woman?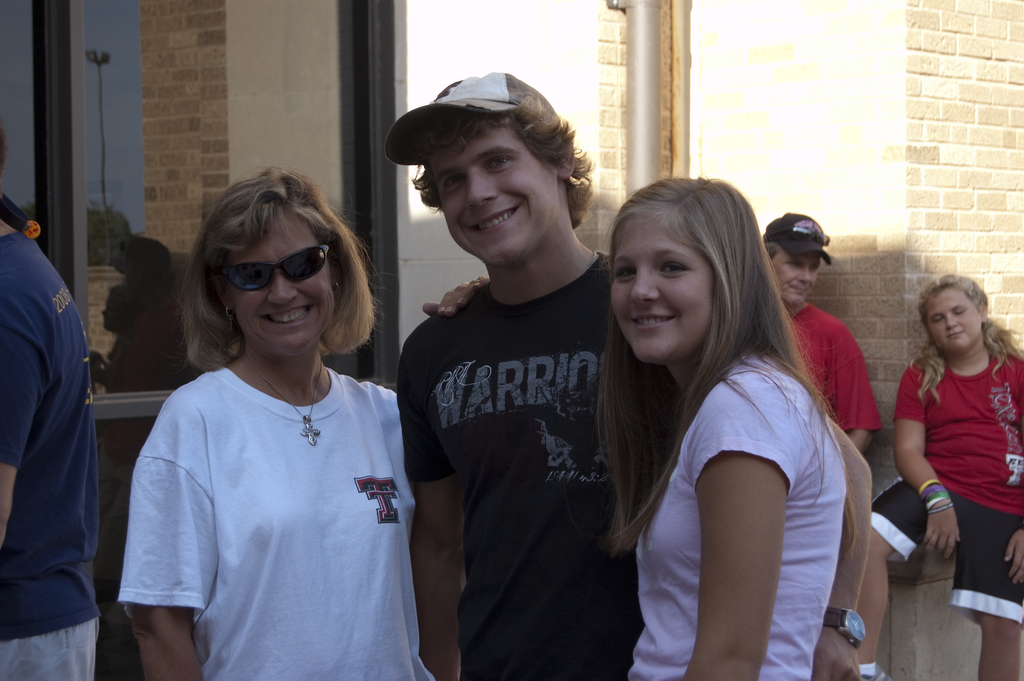
[x1=852, y1=270, x2=1023, y2=680]
